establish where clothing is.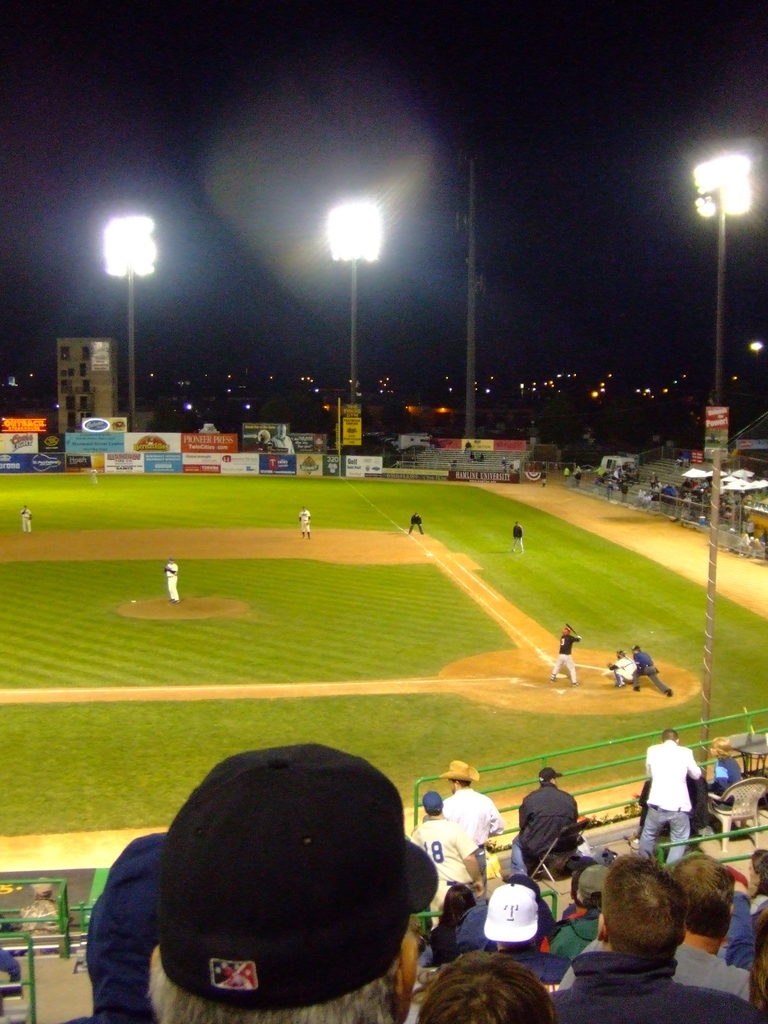
Established at <box>604,652,633,692</box>.
